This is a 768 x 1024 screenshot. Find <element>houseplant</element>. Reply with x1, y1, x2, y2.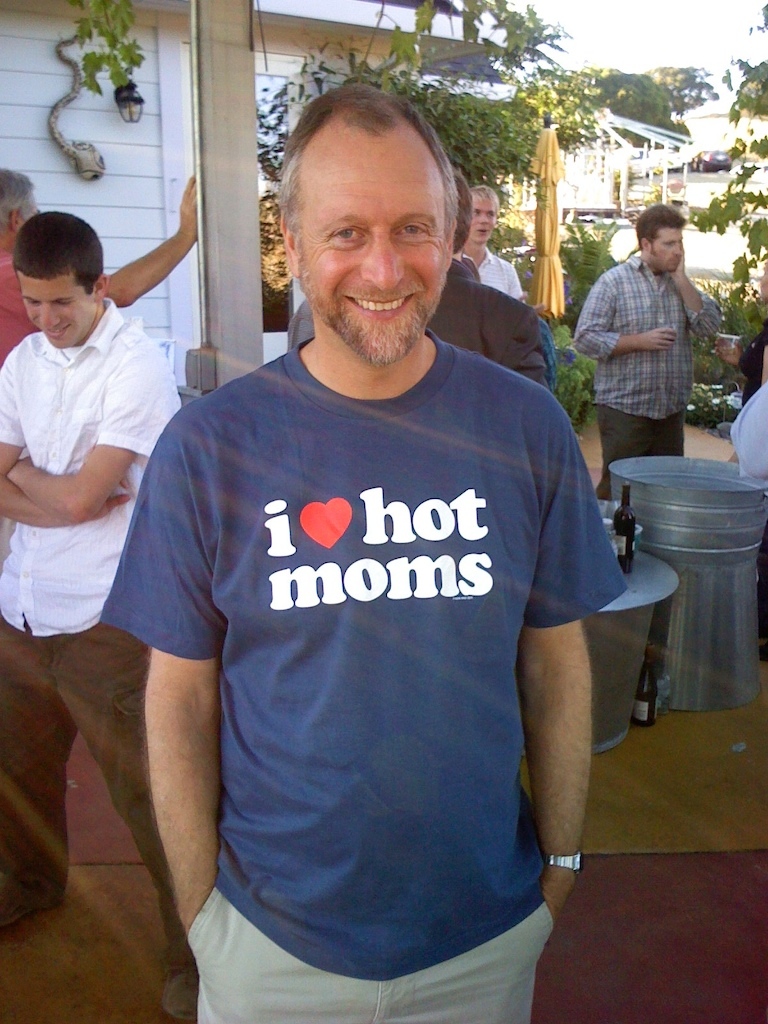
711, 256, 763, 371.
